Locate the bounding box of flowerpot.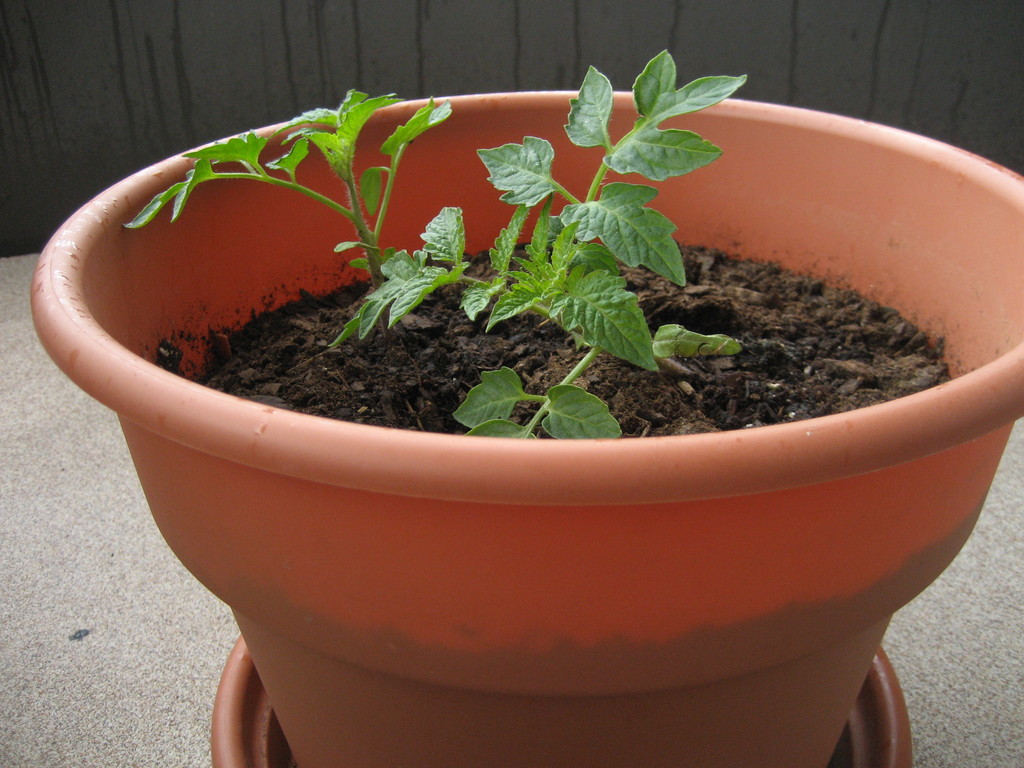
Bounding box: (x1=30, y1=90, x2=1023, y2=767).
